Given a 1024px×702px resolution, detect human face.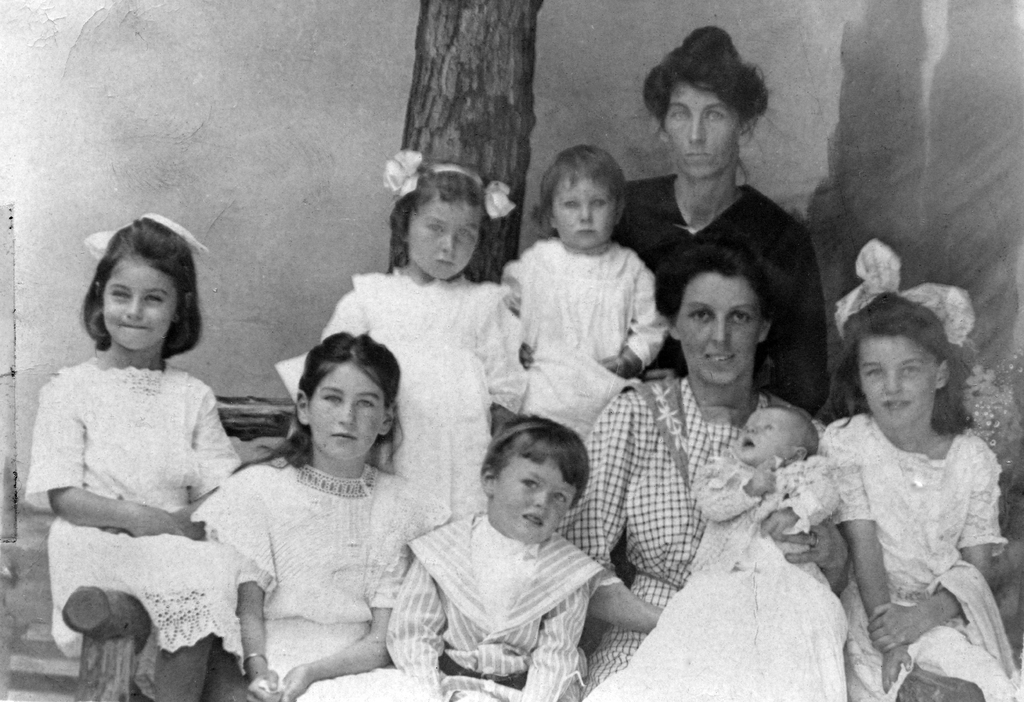
312, 362, 385, 458.
